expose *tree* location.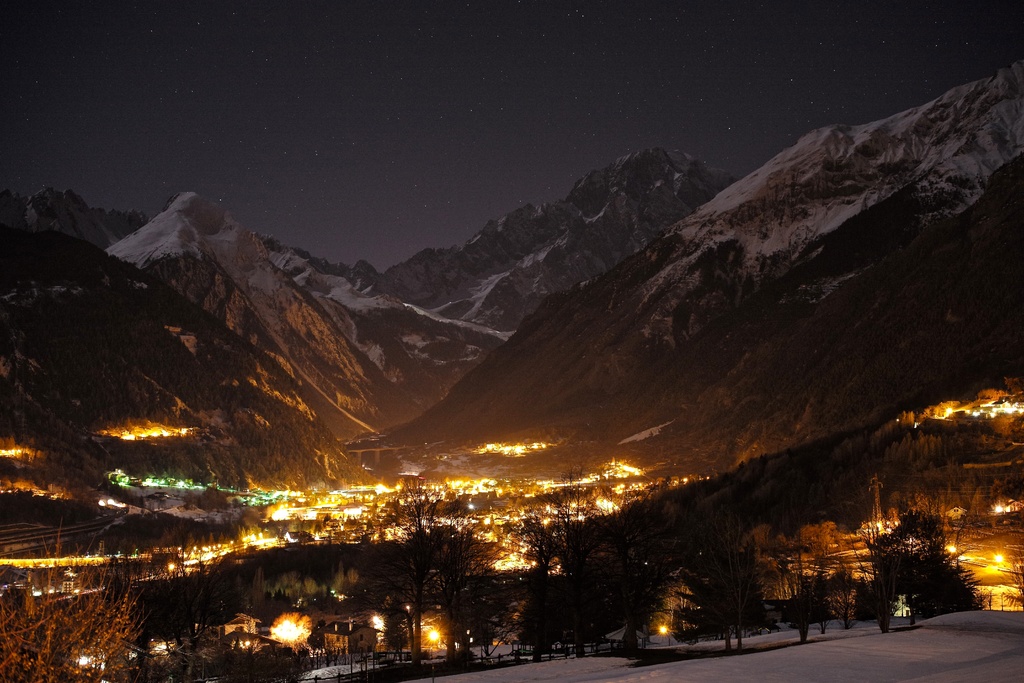
Exposed at crop(343, 481, 490, 675).
